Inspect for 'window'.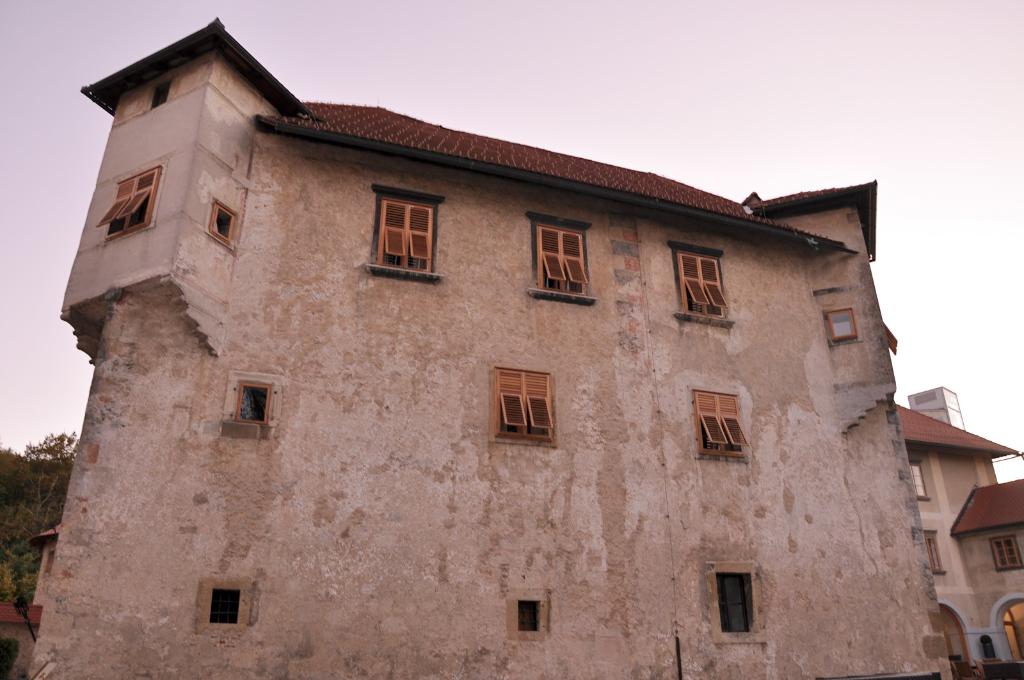
Inspection: pyautogui.locateOnScreen(520, 606, 541, 630).
